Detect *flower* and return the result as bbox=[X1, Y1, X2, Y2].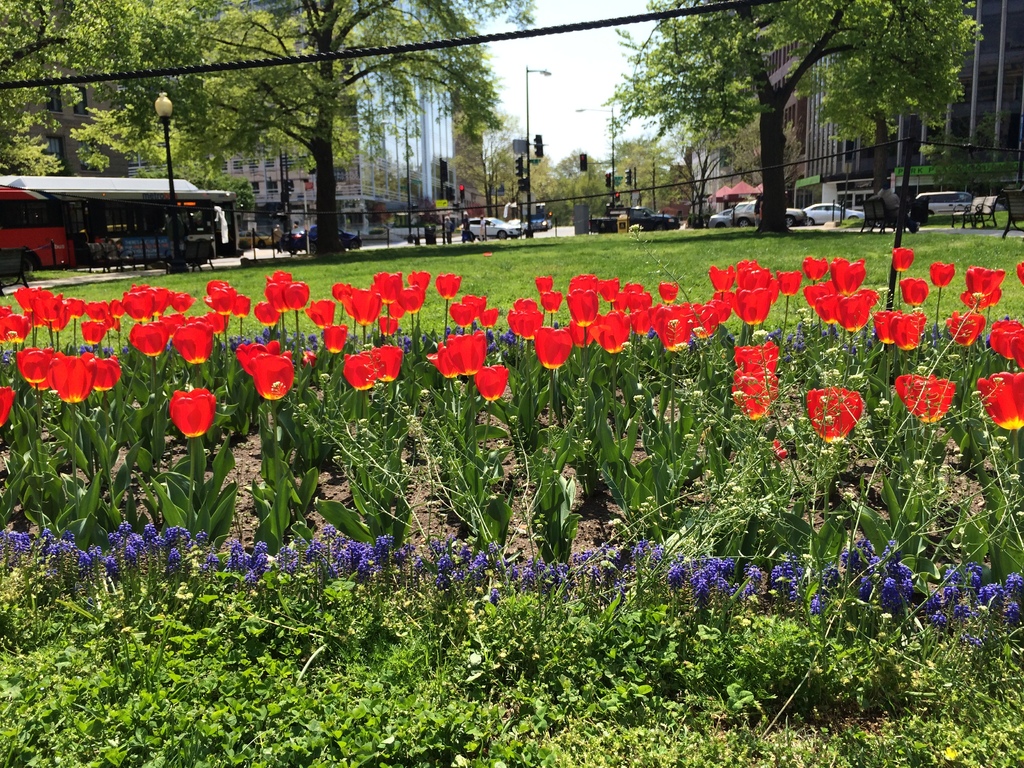
bbox=[51, 352, 96, 402].
